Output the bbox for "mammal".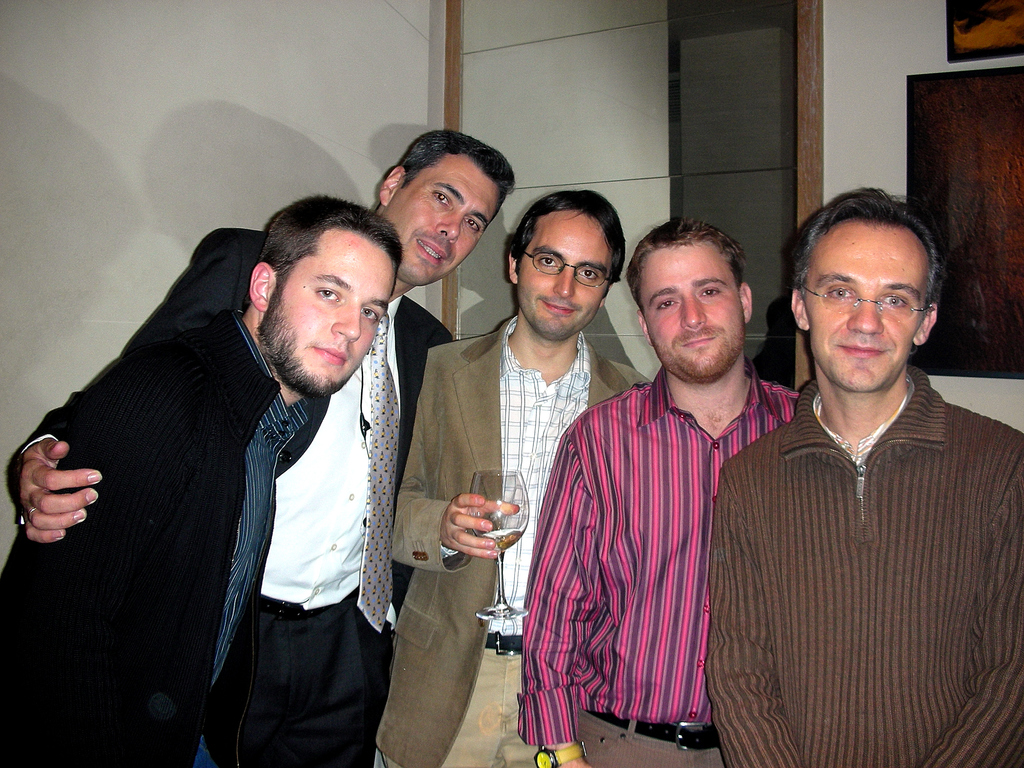
select_region(374, 192, 645, 767).
